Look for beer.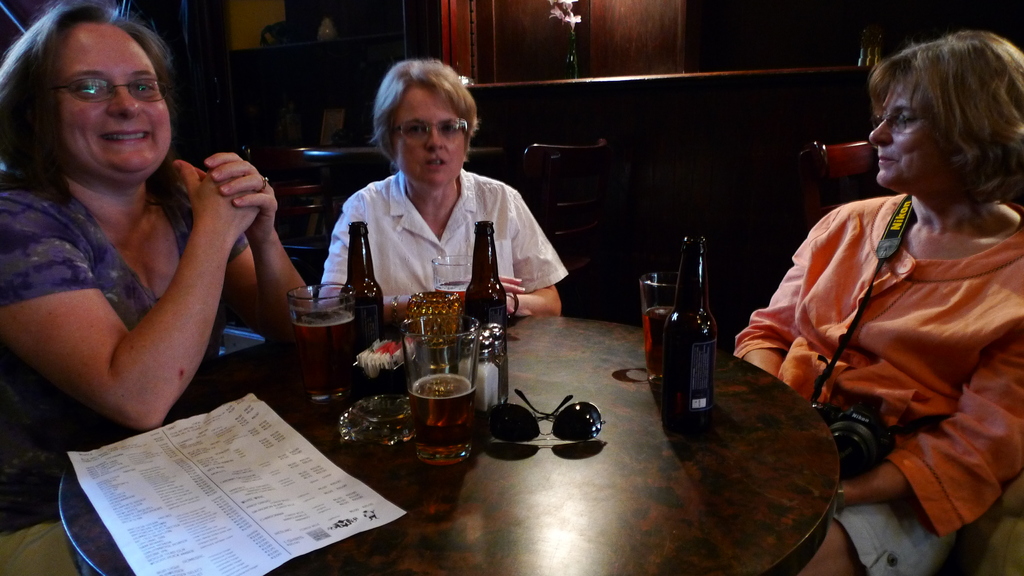
Found: (left=292, top=308, right=354, bottom=403).
